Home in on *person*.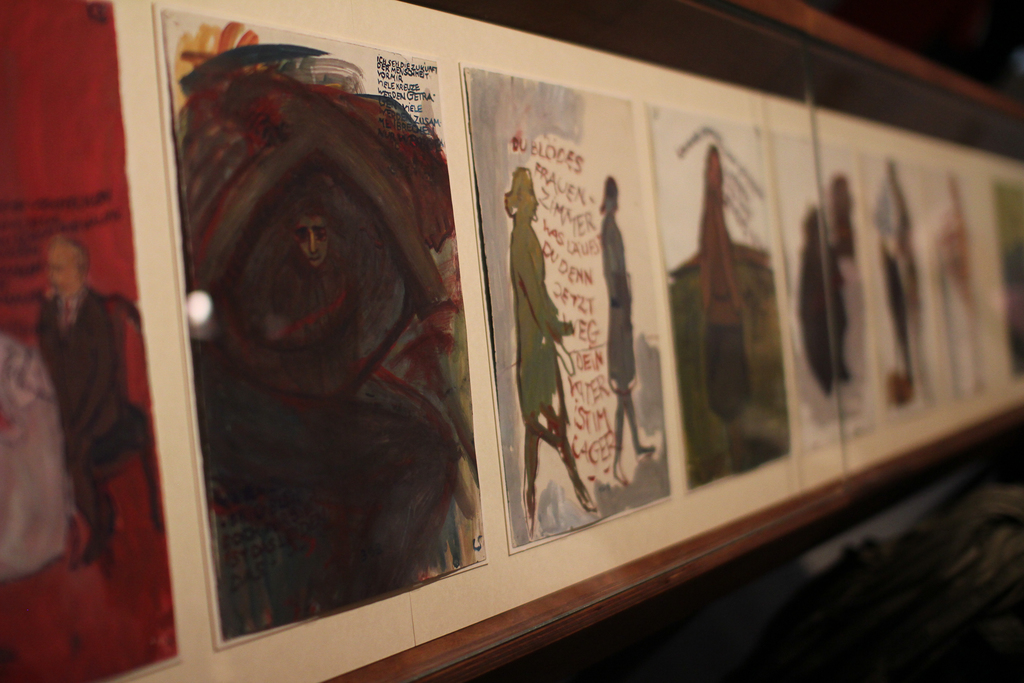
Homed in at pyautogui.locateOnScreen(505, 165, 599, 534).
